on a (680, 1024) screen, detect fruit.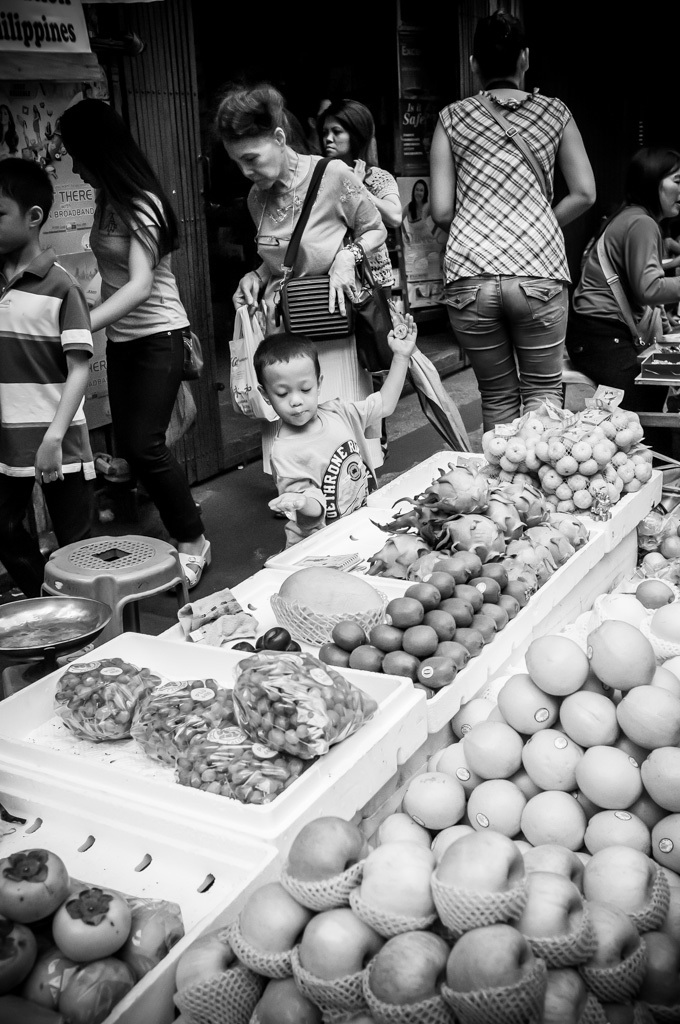
select_region(379, 939, 458, 1006).
